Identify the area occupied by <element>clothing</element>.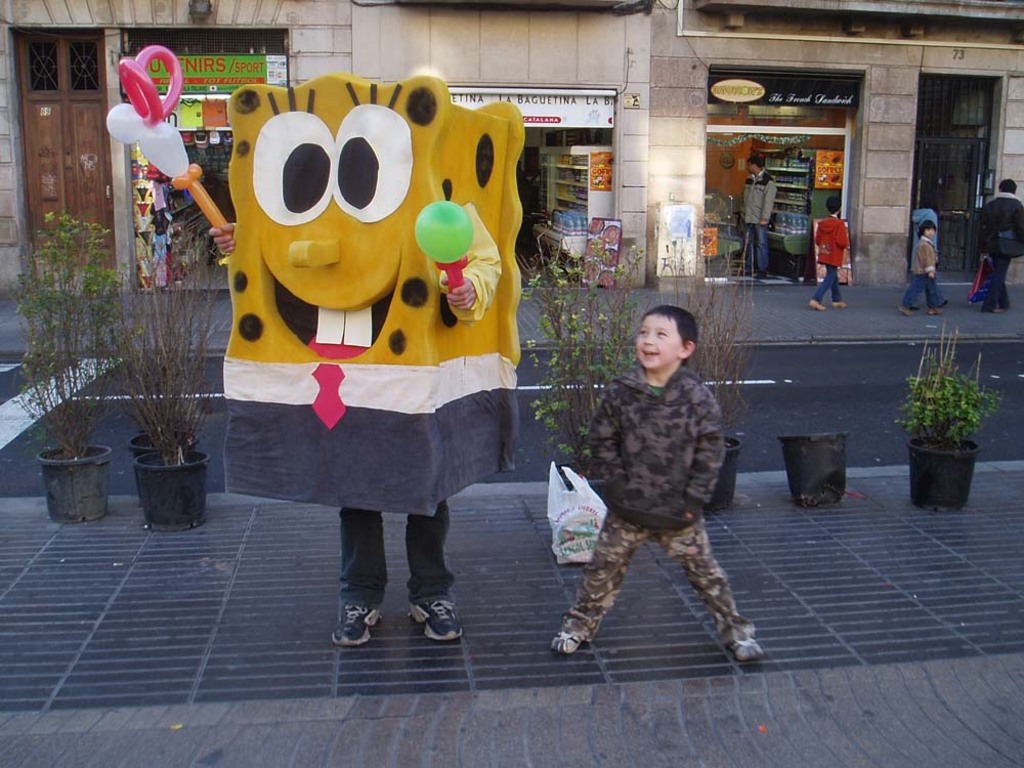
Area: Rect(552, 306, 757, 643).
